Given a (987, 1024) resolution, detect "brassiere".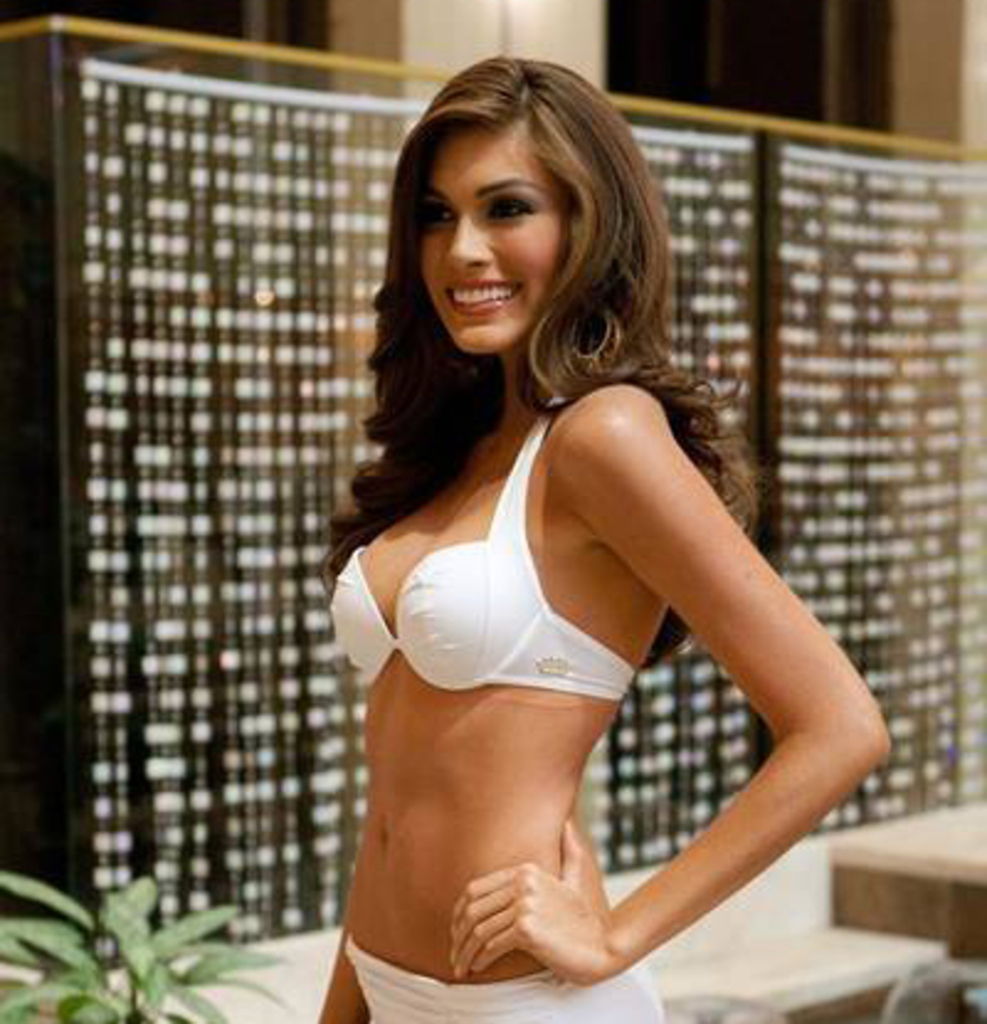
bbox(333, 387, 637, 703).
